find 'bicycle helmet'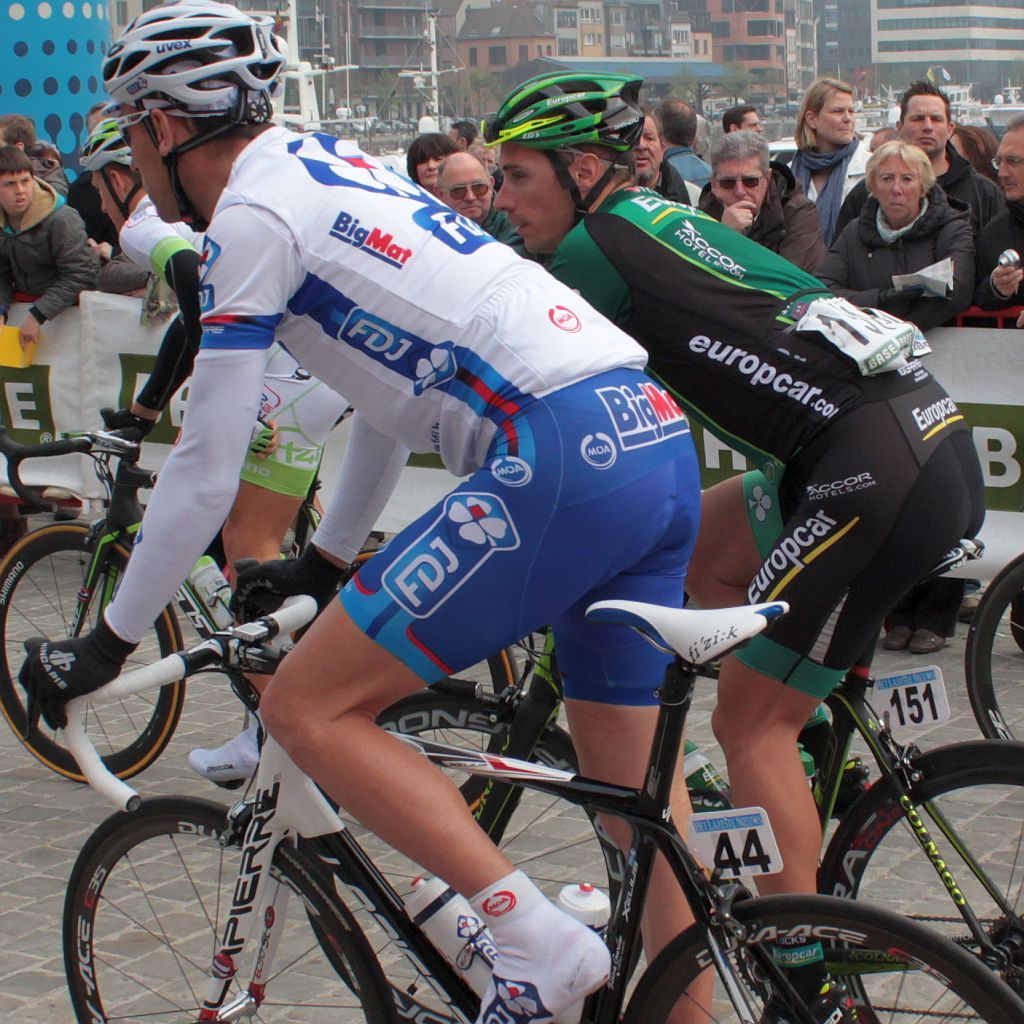
{"left": 87, "top": 106, "right": 144, "bottom": 216}
